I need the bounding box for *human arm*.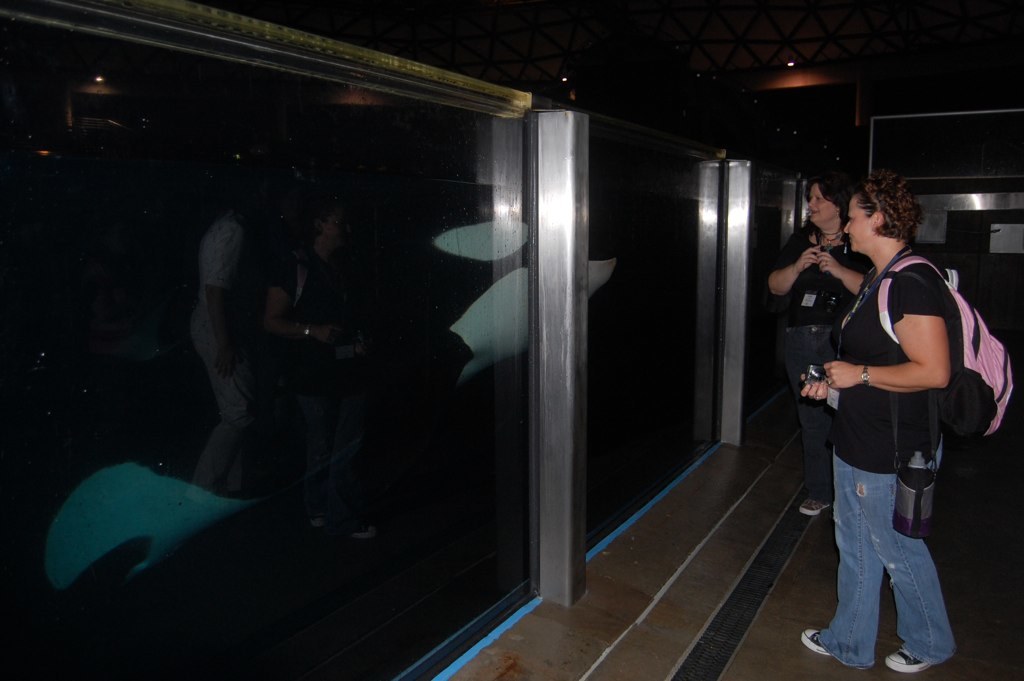
Here it is: Rect(817, 270, 952, 398).
